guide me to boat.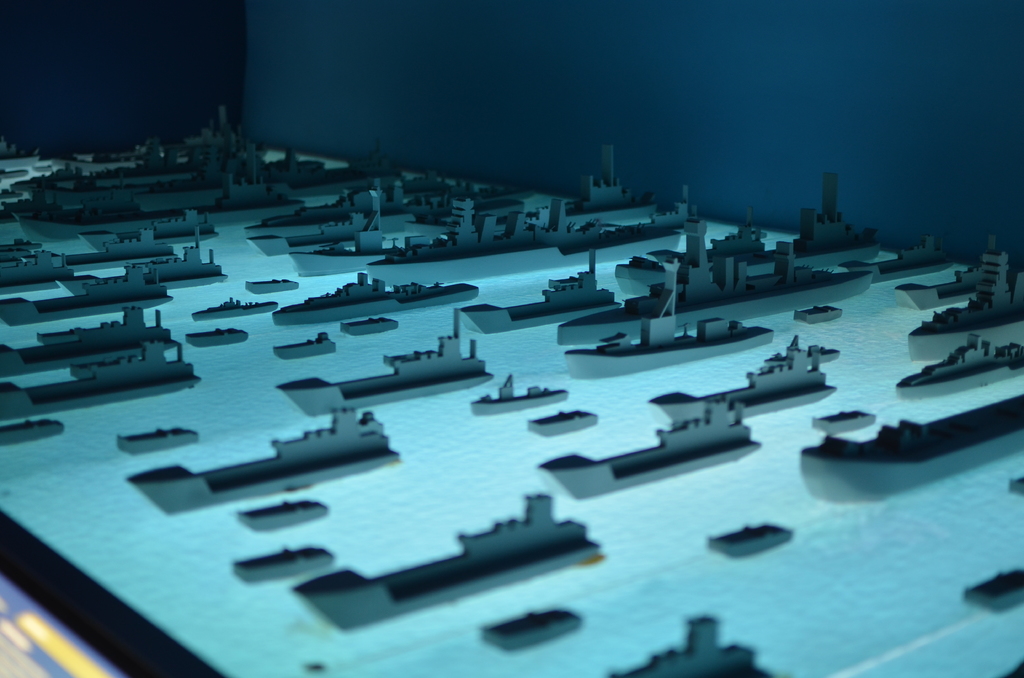
Guidance: {"left": 540, "top": 401, "right": 760, "bottom": 506}.
